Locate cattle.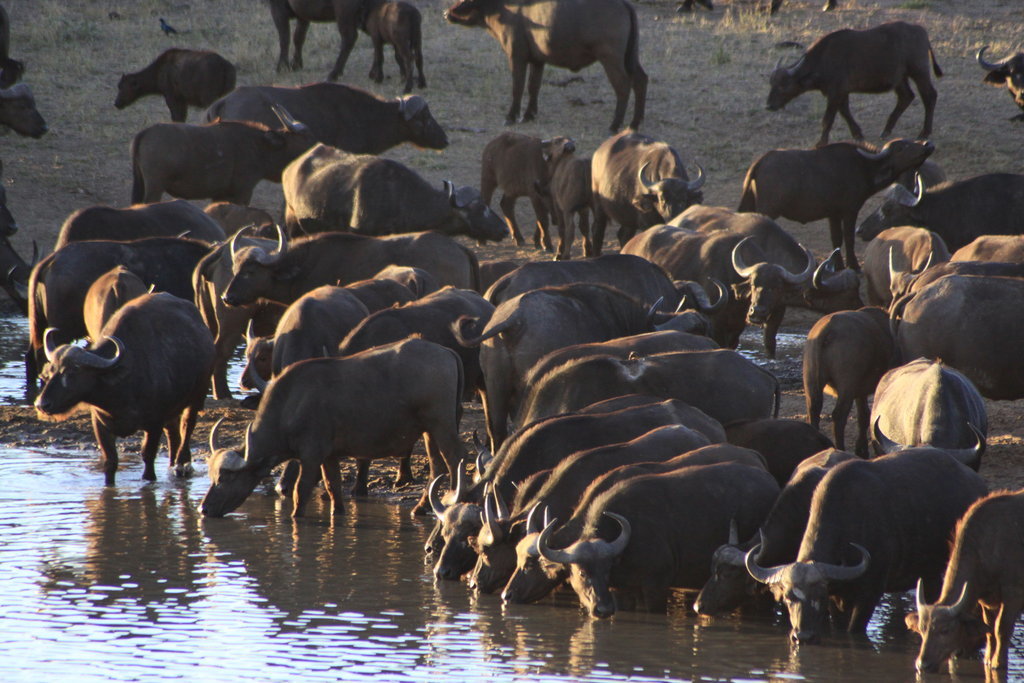
Bounding box: x1=223, y1=223, x2=480, y2=306.
